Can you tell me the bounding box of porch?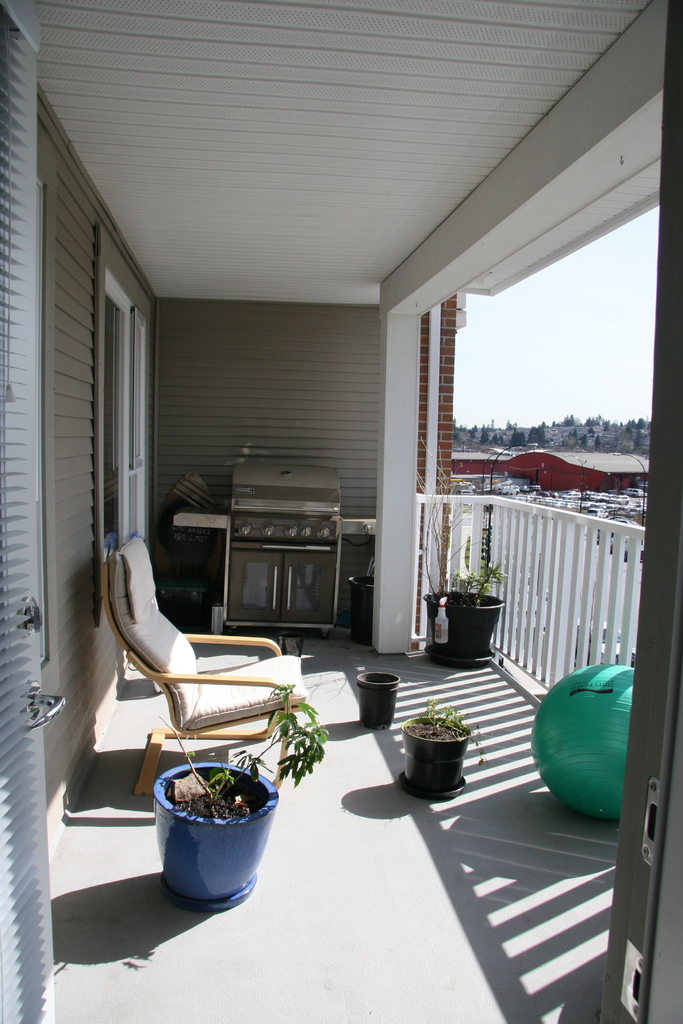
[left=403, top=496, right=667, bottom=829].
